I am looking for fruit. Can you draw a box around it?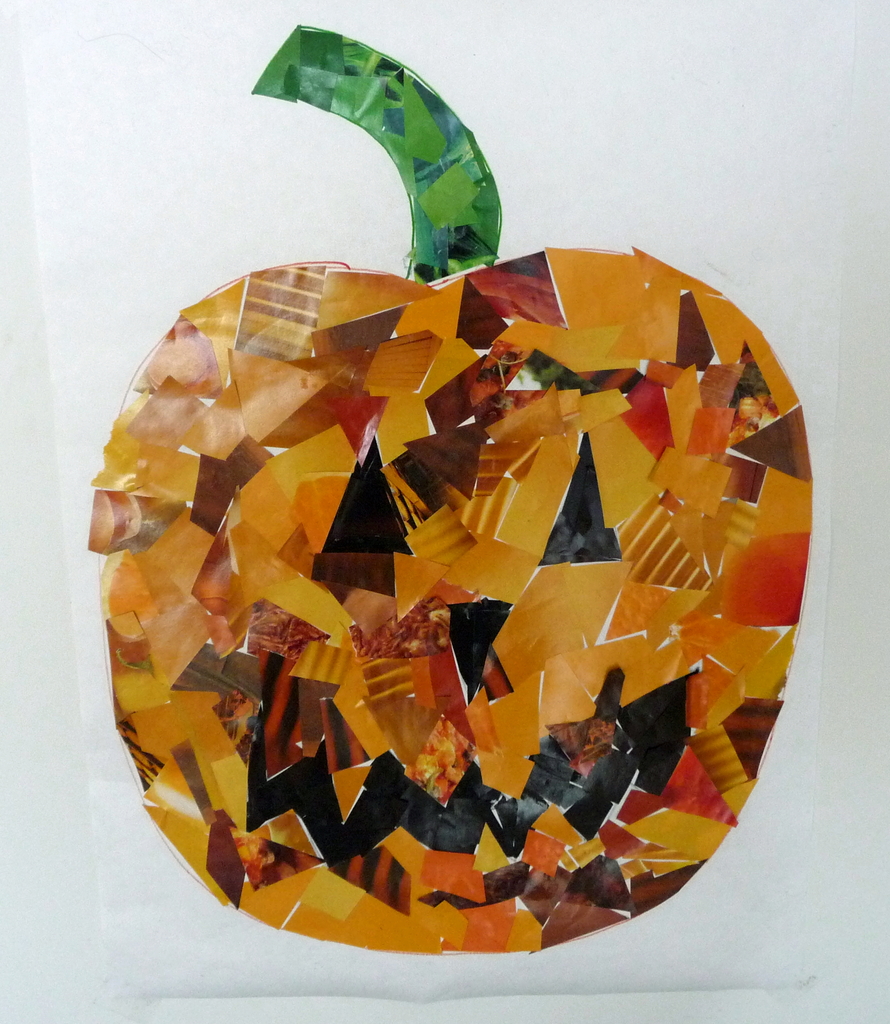
Sure, the bounding box is <region>84, 23, 821, 956</region>.
